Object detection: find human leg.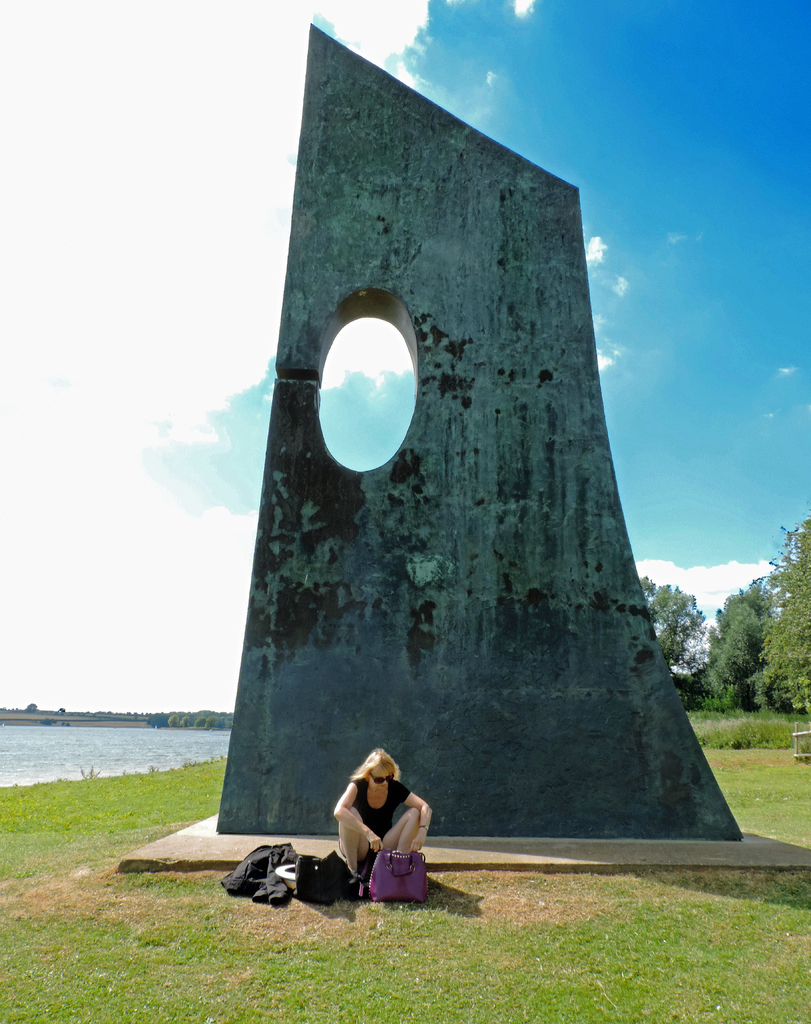
[384, 810, 416, 855].
